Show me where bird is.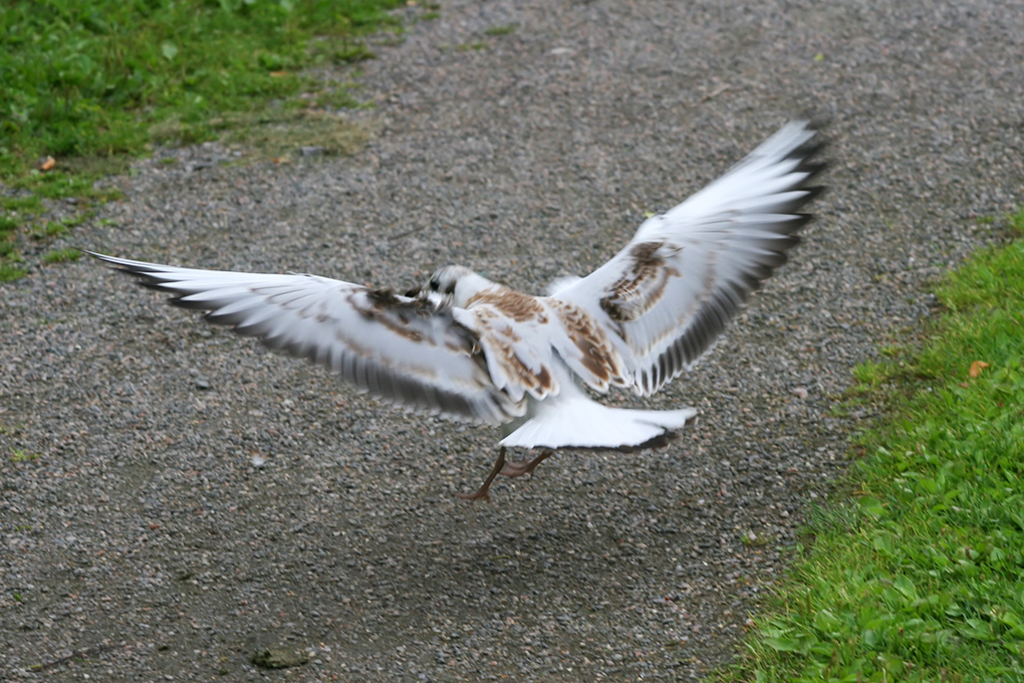
bird is at x1=103 y1=138 x2=828 y2=504.
